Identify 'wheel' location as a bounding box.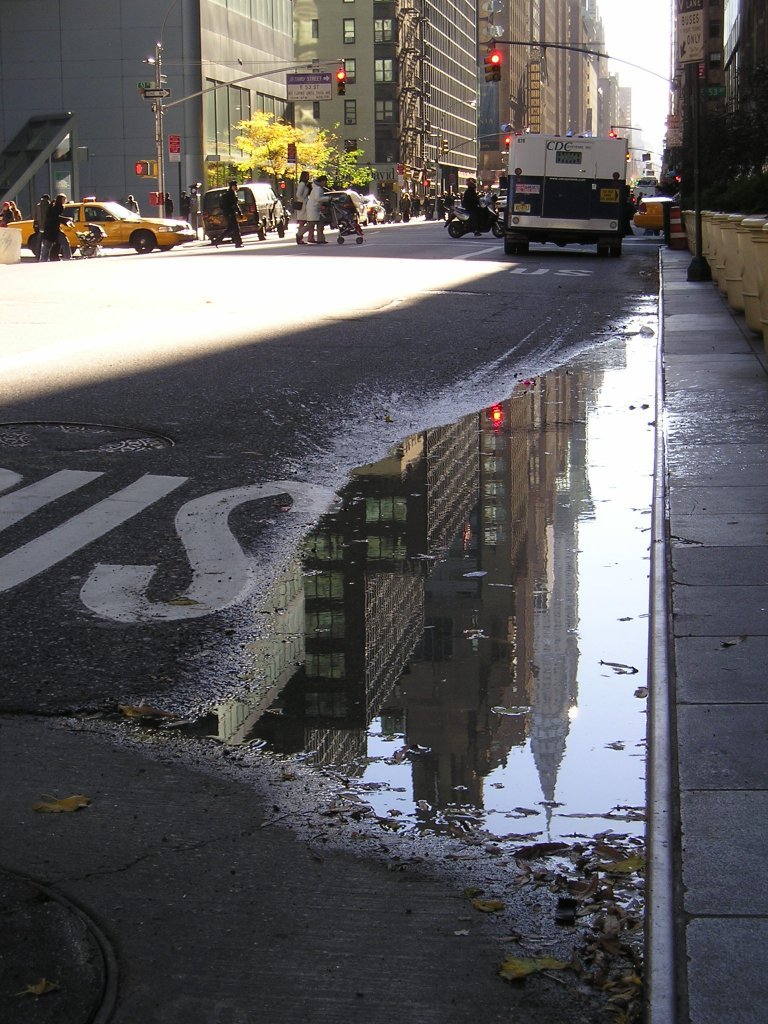
<region>516, 240, 527, 252</region>.
